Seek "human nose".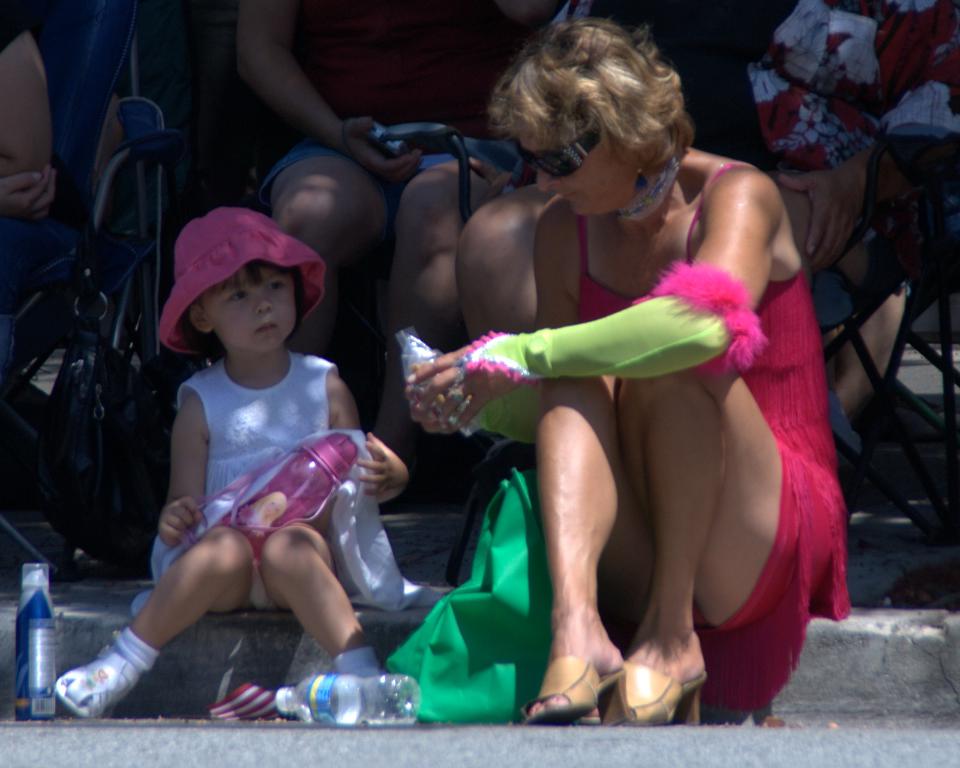
select_region(253, 289, 274, 313).
